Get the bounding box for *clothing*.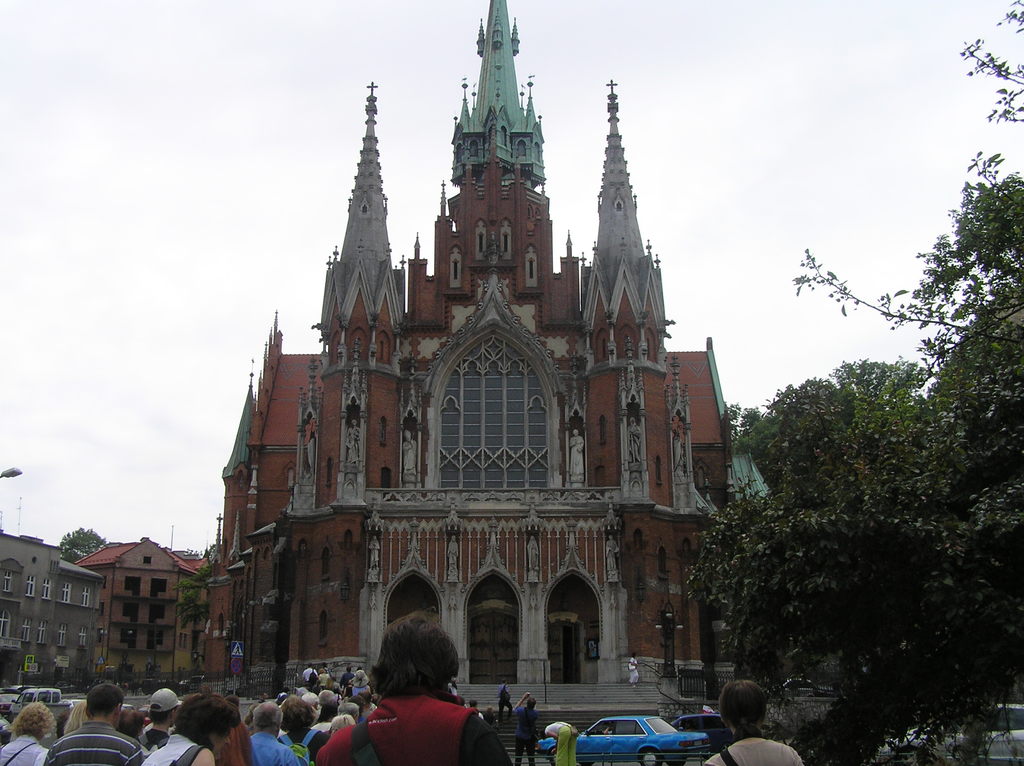
detection(251, 733, 294, 765).
